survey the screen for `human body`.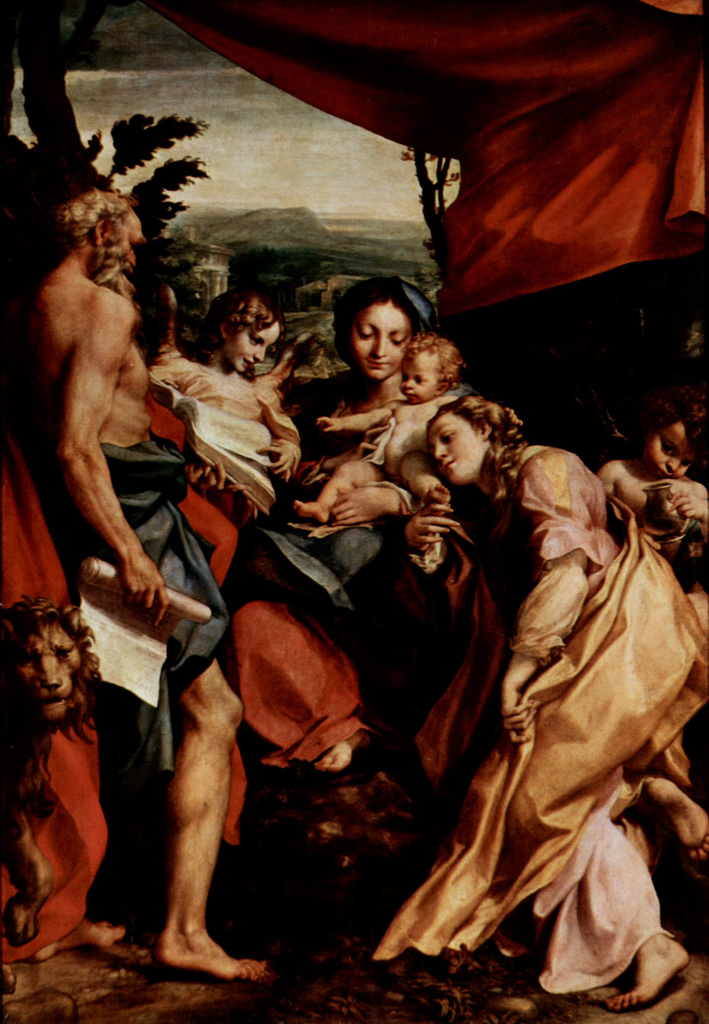
Survey found: region(600, 409, 696, 563).
